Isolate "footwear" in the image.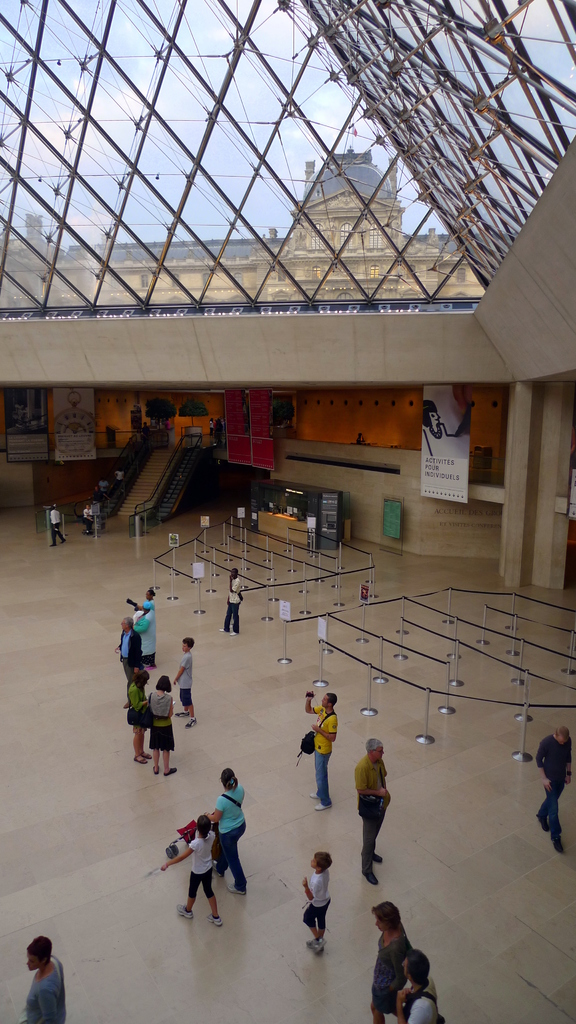
Isolated region: 314:939:326:950.
